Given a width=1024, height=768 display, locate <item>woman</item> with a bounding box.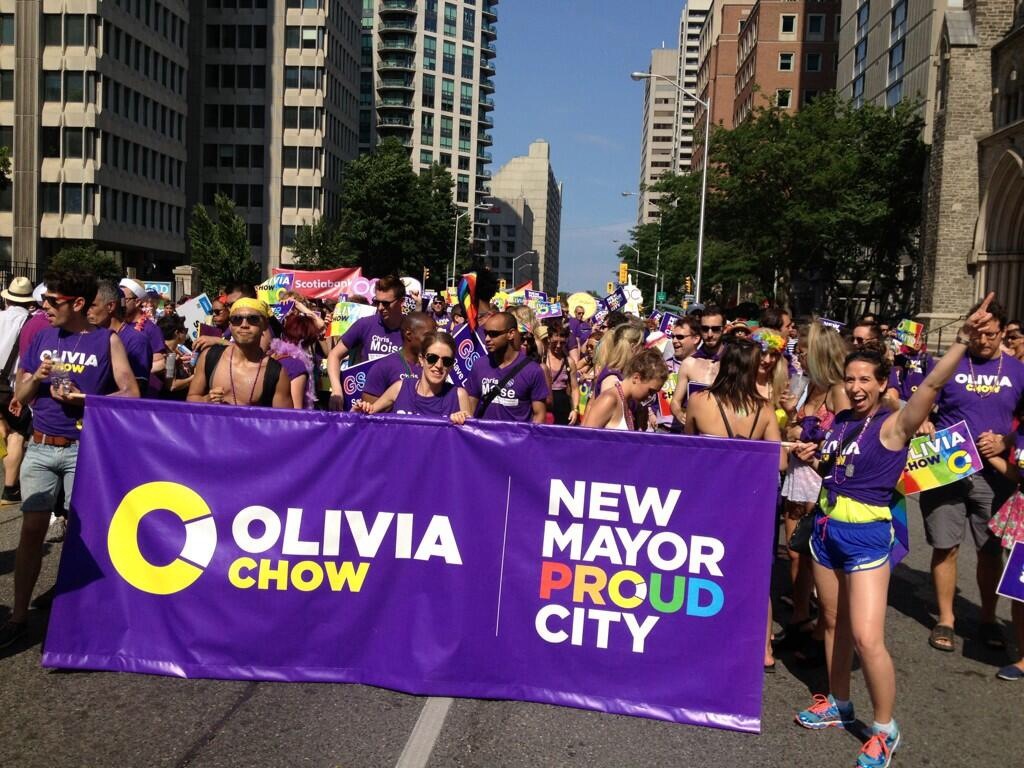
Located: [left=541, top=325, right=592, bottom=427].
